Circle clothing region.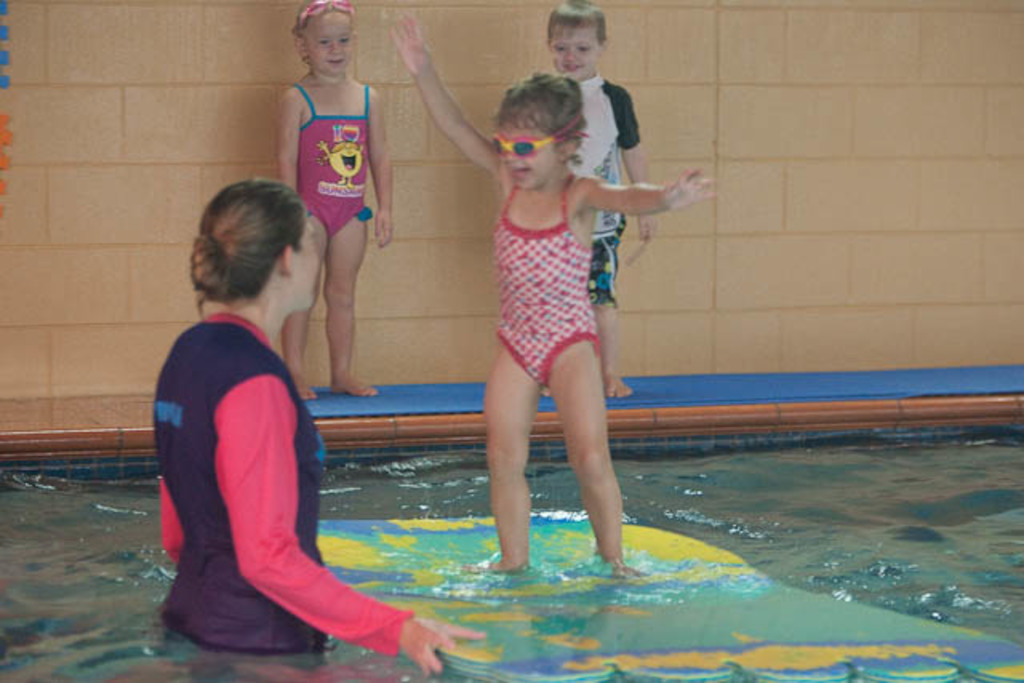
Region: 298 83 371 240.
